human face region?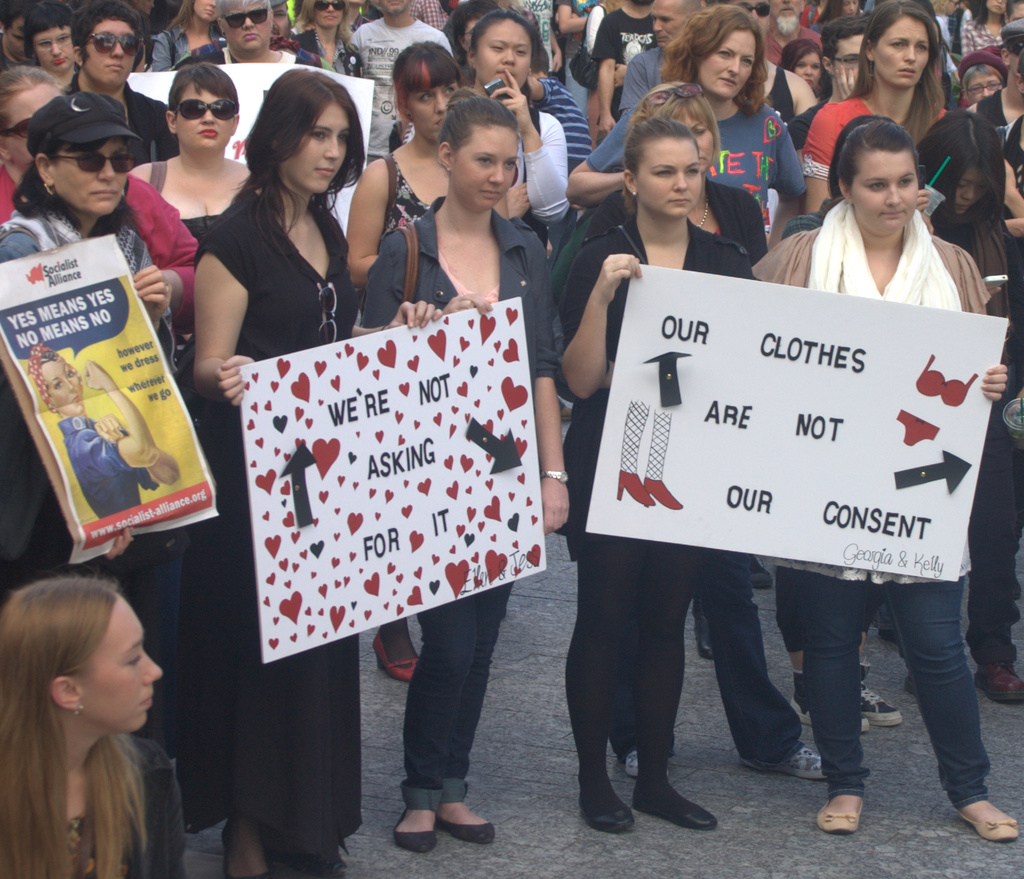
bbox(650, 0, 689, 47)
